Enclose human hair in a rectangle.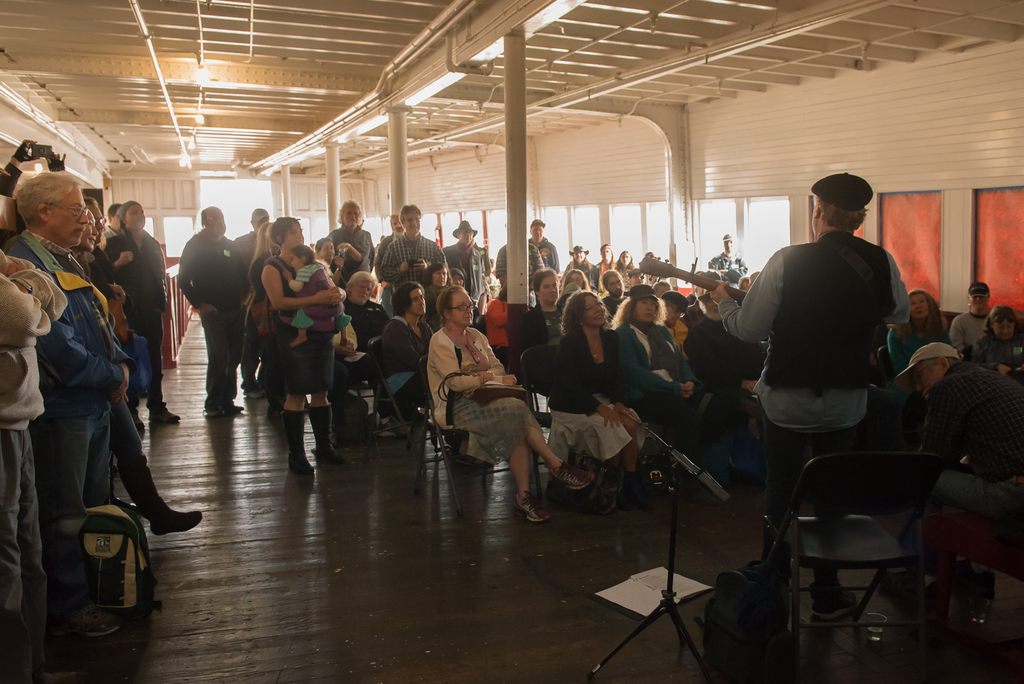
BBox(652, 279, 671, 297).
